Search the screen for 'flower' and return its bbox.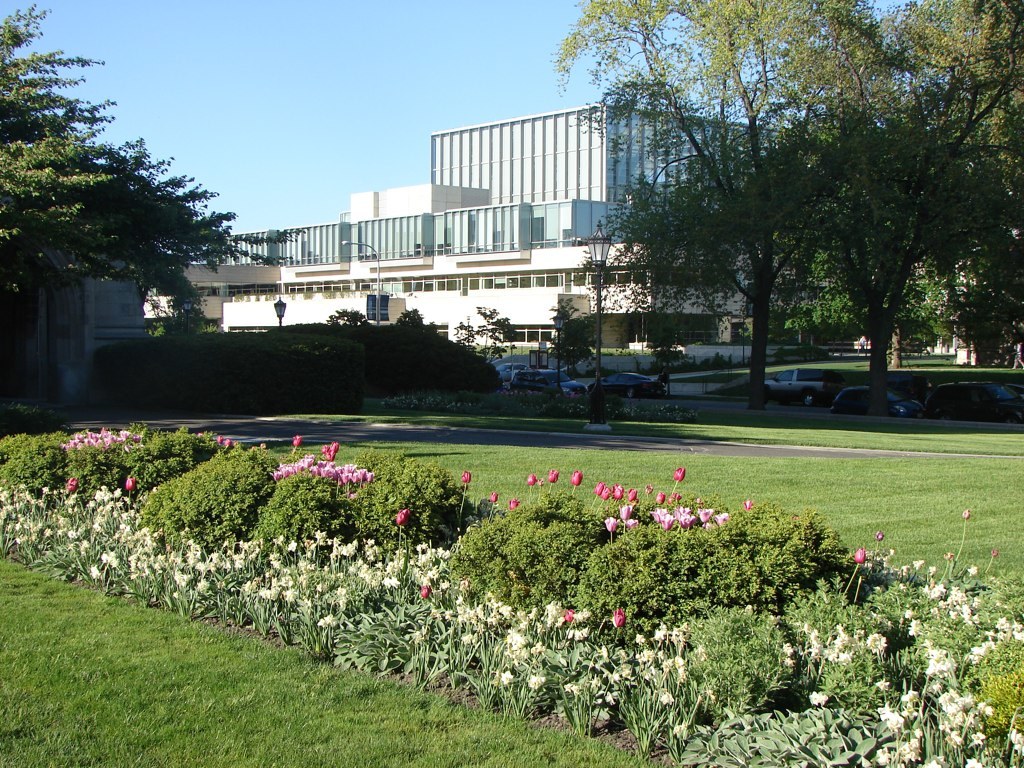
Found: bbox=(743, 499, 751, 511).
